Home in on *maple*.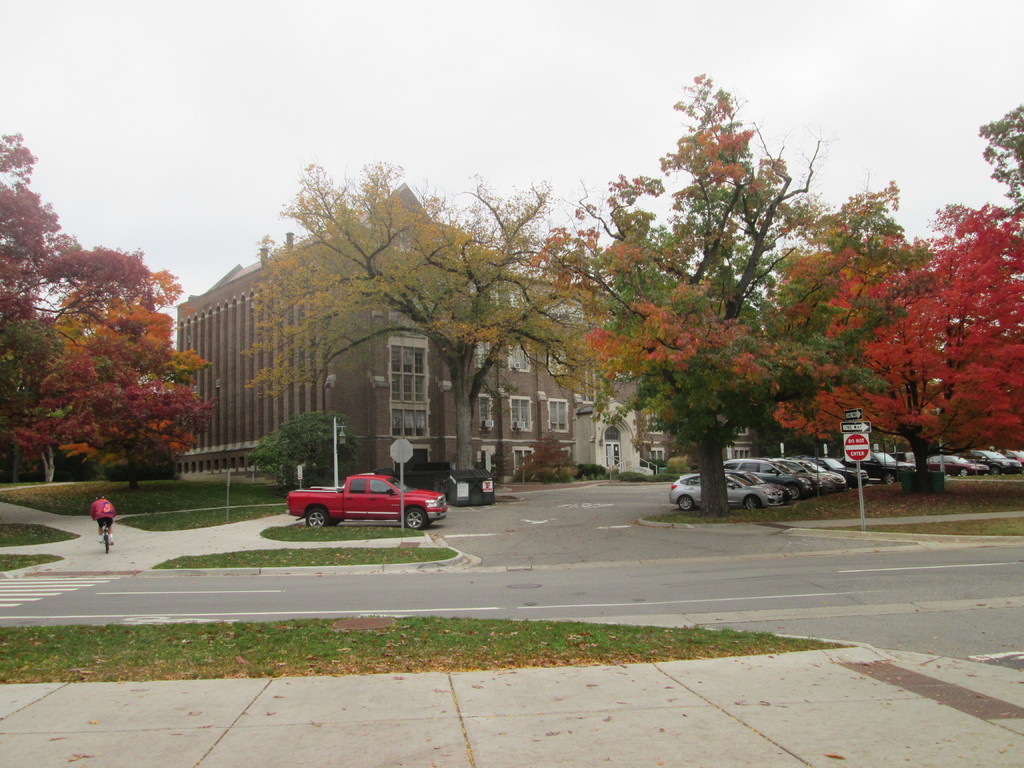
Homed in at 0,129,220,490.
